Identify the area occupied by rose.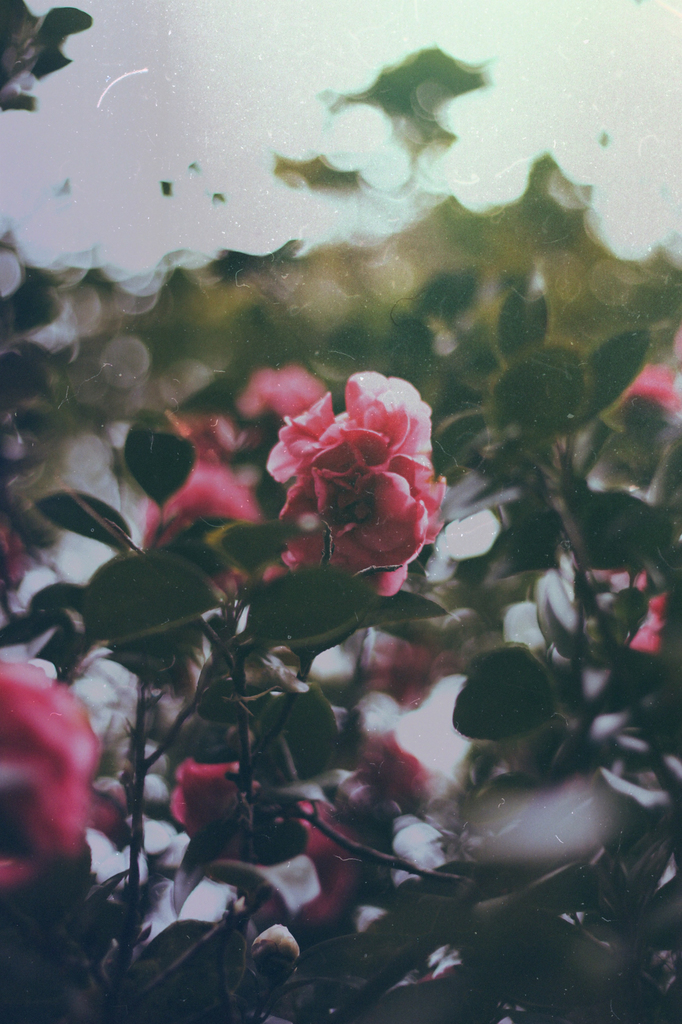
Area: 267/369/446/596.
